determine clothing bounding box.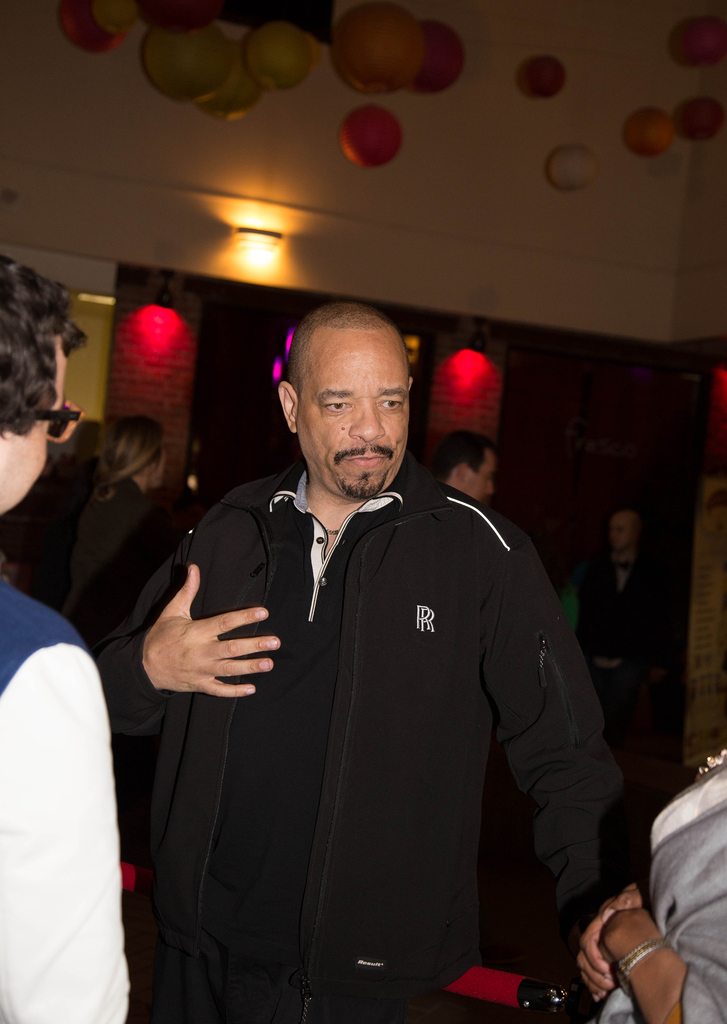
Determined: {"x1": 0, "y1": 582, "x2": 132, "y2": 1023}.
